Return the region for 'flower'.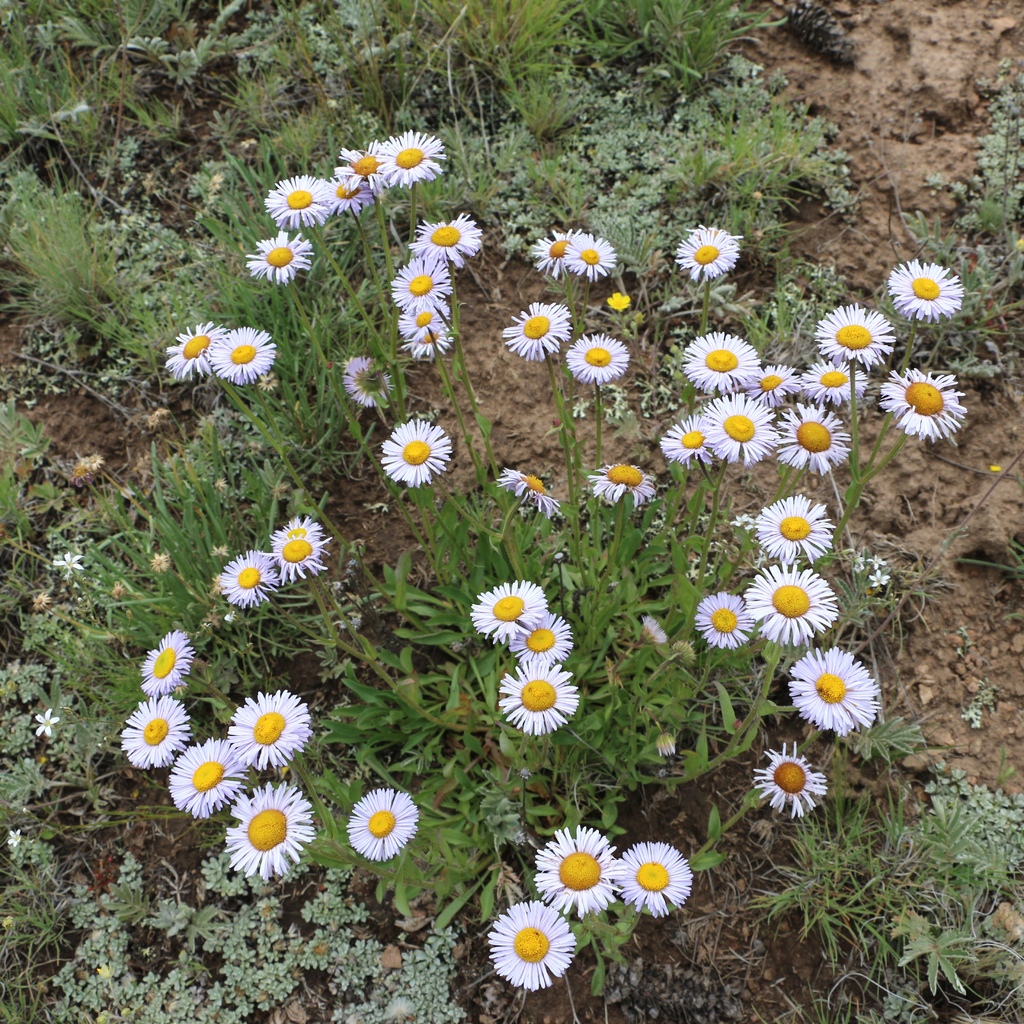
x1=346, y1=785, x2=419, y2=860.
